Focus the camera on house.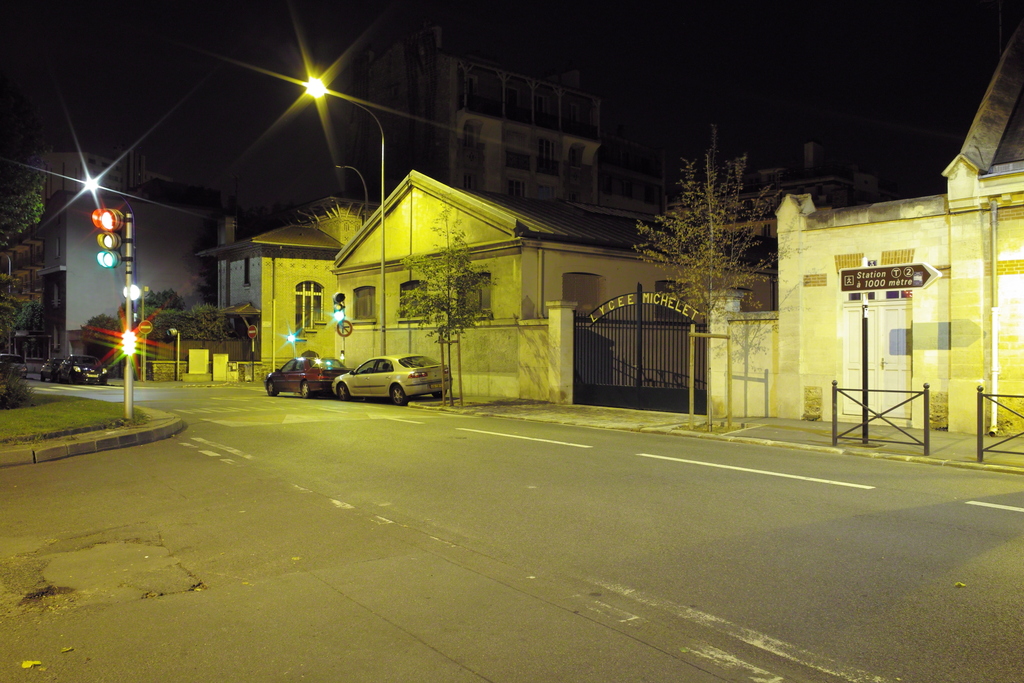
Focus region: bbox(330, 47, 598, 193).
